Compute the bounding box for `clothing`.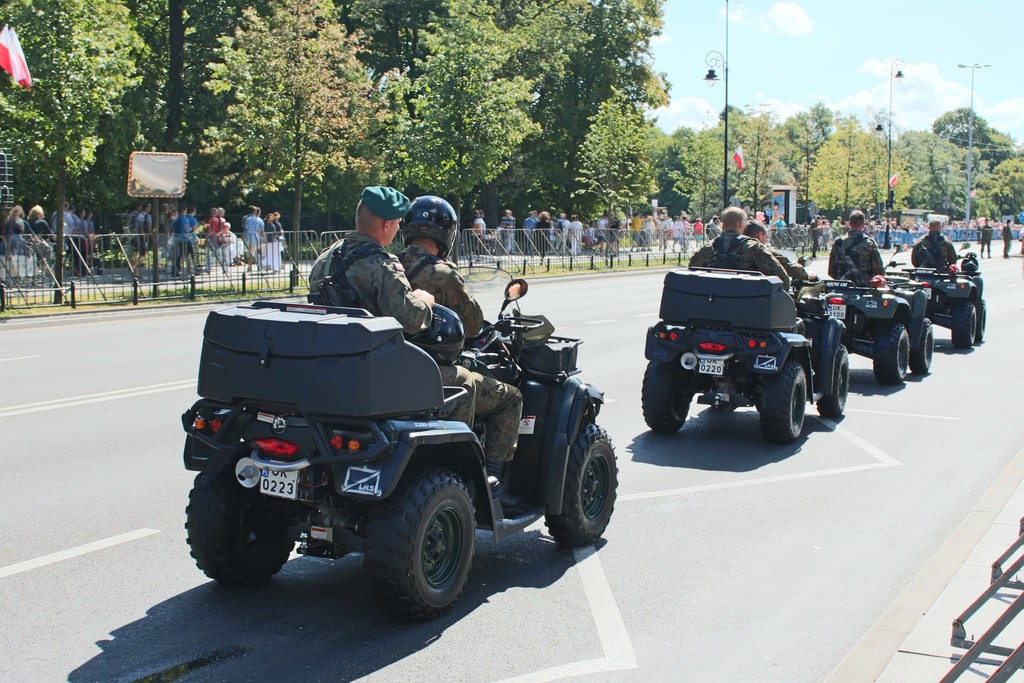
select_region(305, 231, 525, 463).
